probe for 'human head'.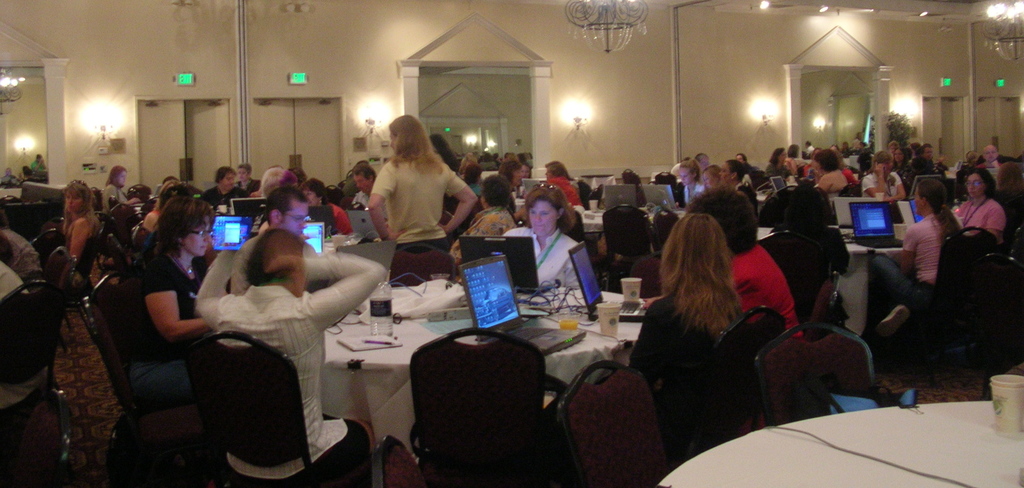
Probe result: {"x1": 524, "y1": 188, "x2": 566, "y2": 236}.
